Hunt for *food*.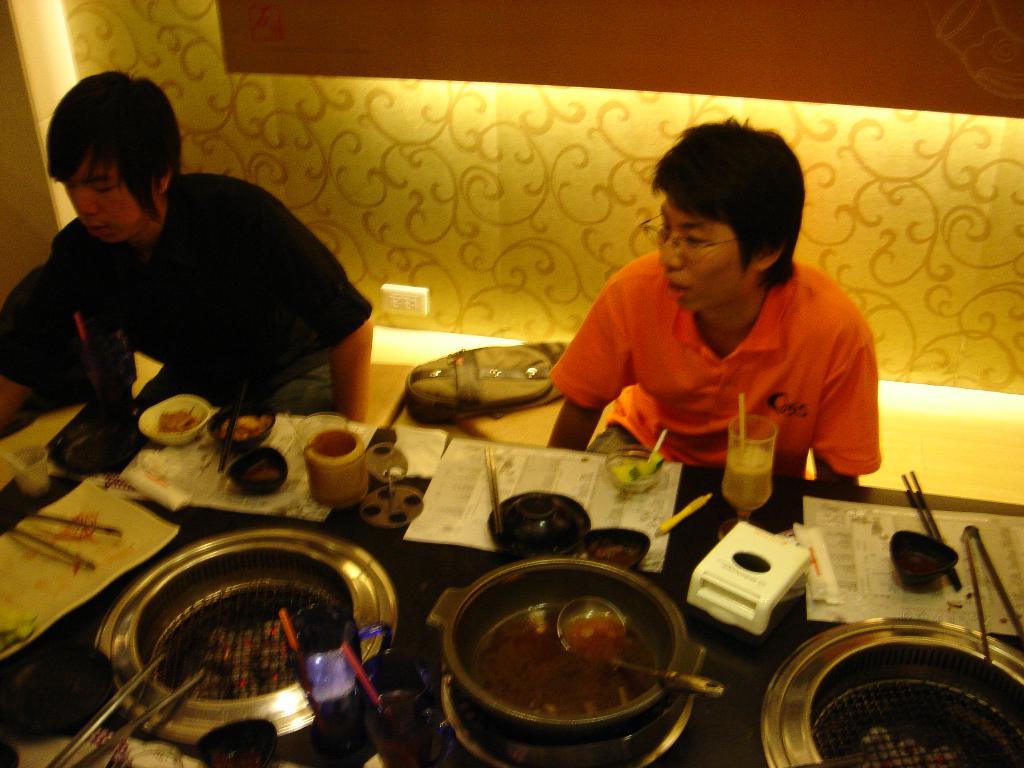
Hunted down at 473, 604, 657, 720.
